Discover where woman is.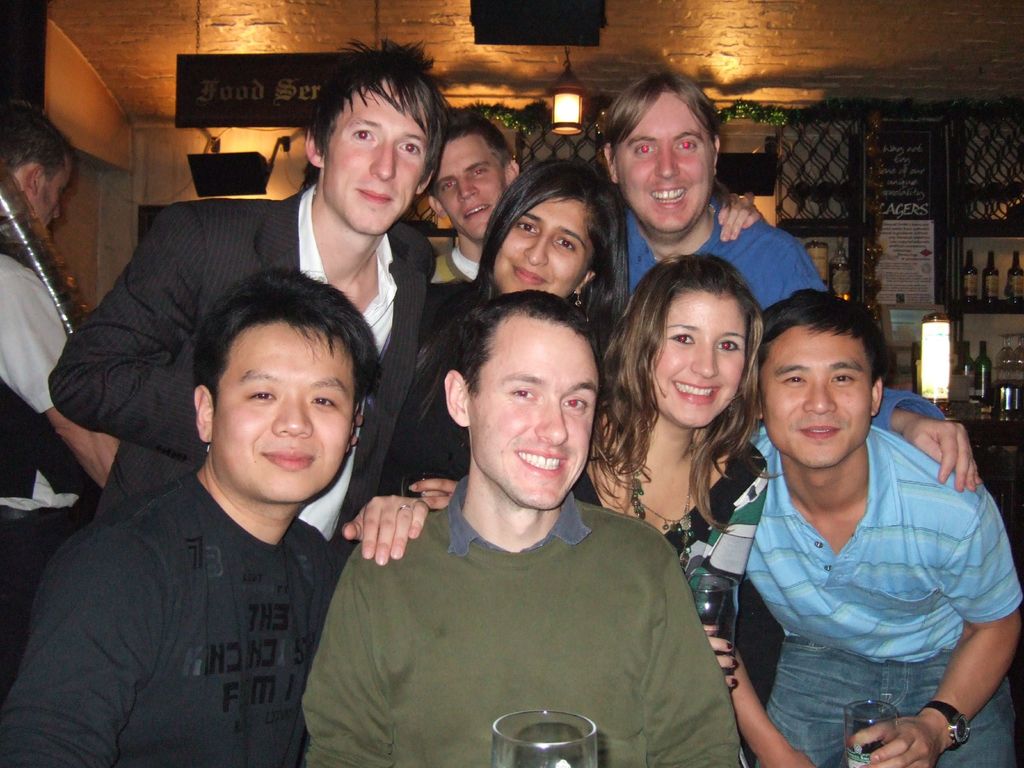
Discovered at 567, 250, 774, 687.
